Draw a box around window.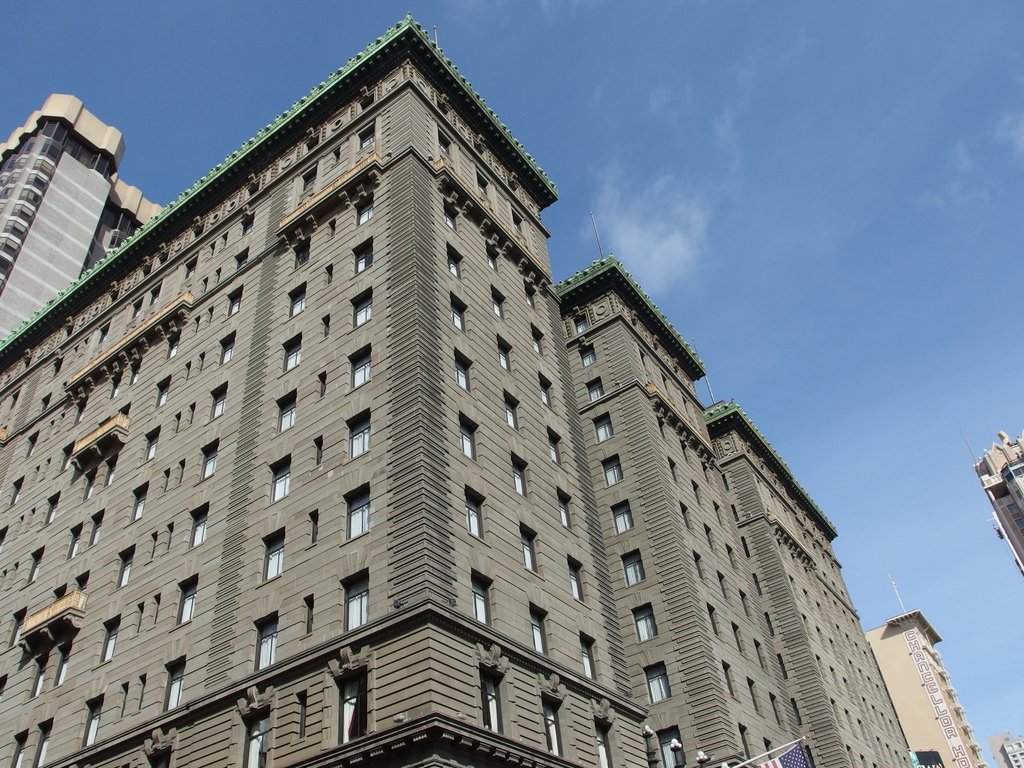
region(599, 452, 625, 488).
